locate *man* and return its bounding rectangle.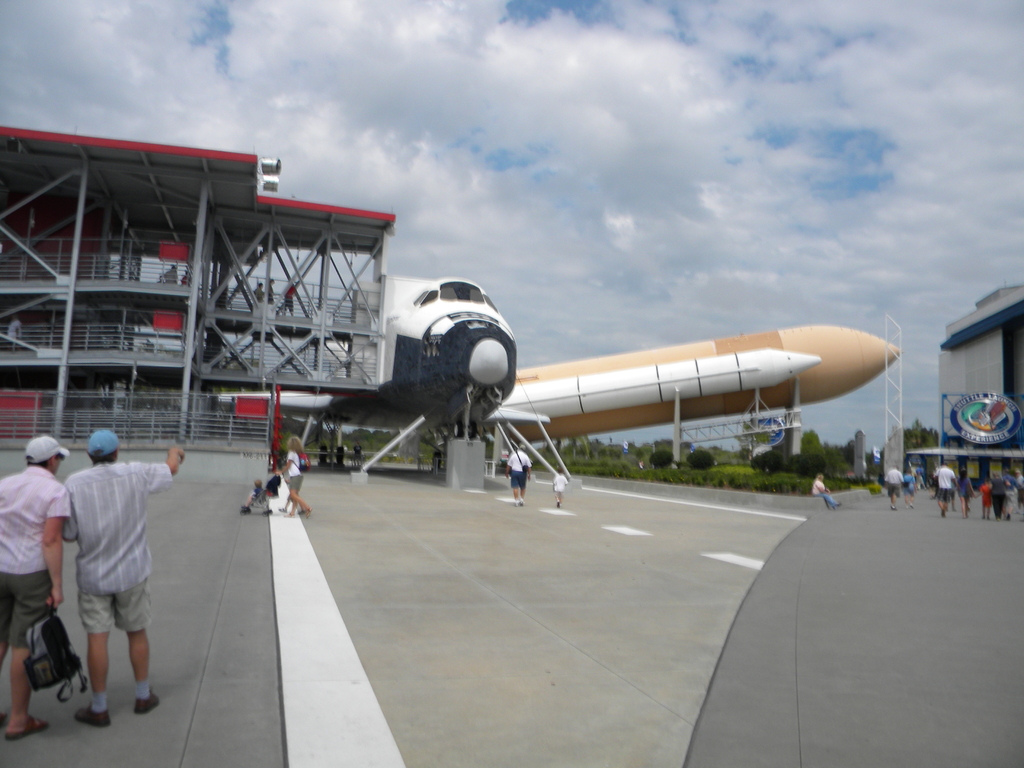
box(501, 442, 534, 508).
